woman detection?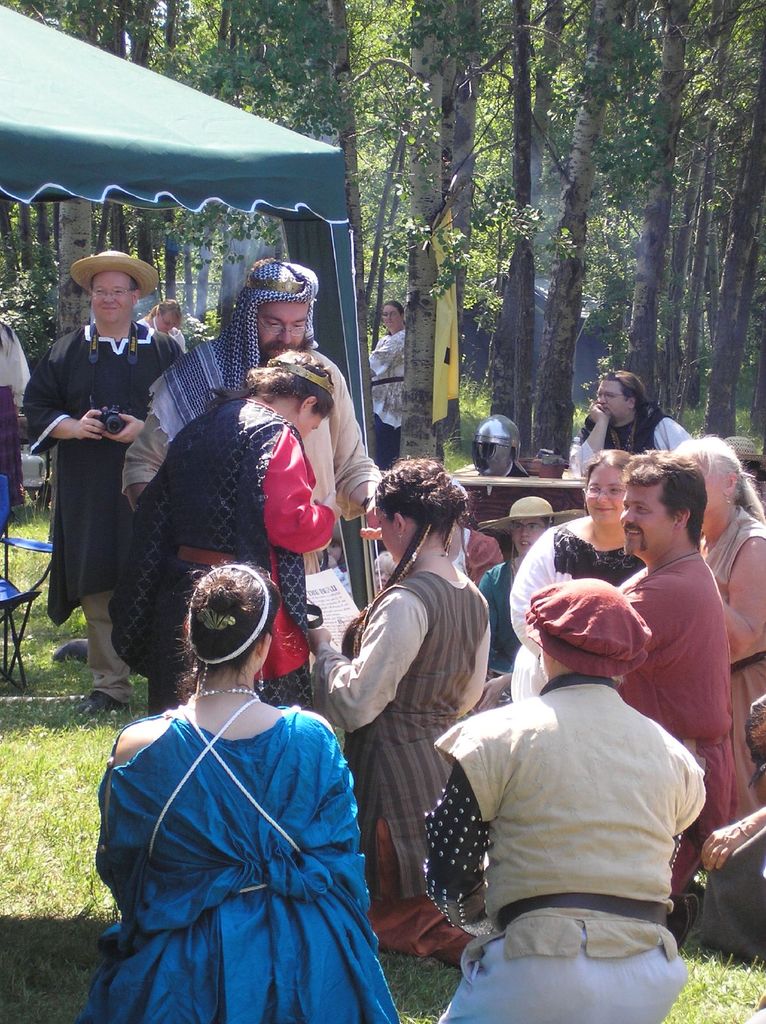
region(109, 347, 344, 716)
